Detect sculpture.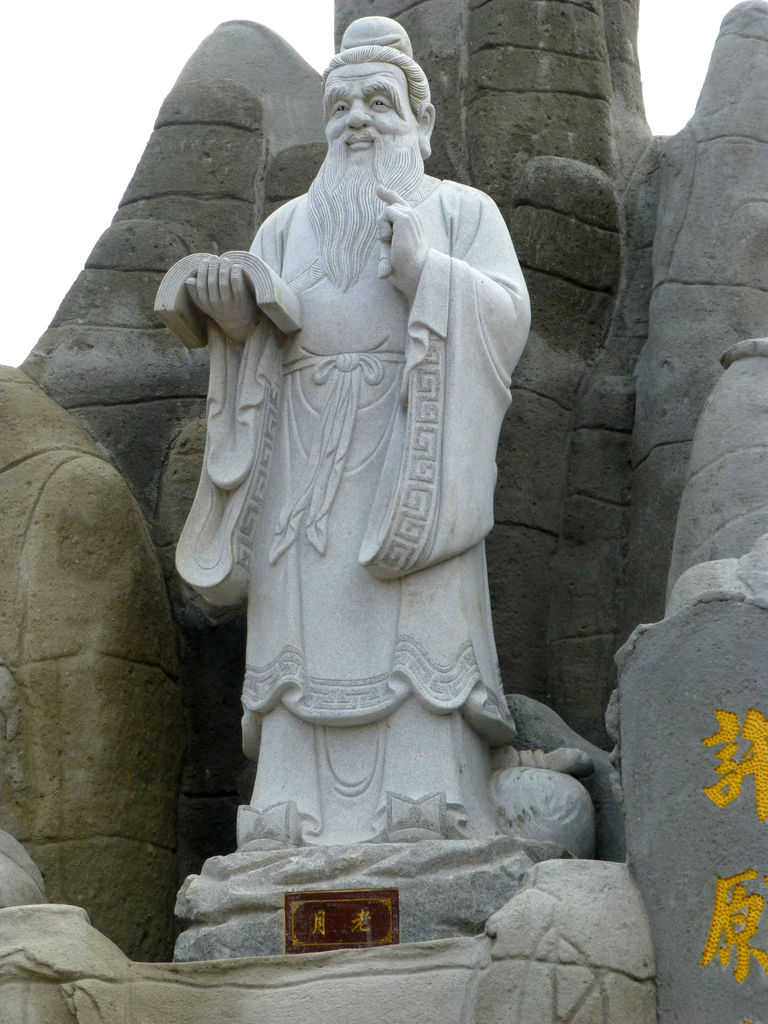
Detected at bbox=(162, 33, 591, 911).
